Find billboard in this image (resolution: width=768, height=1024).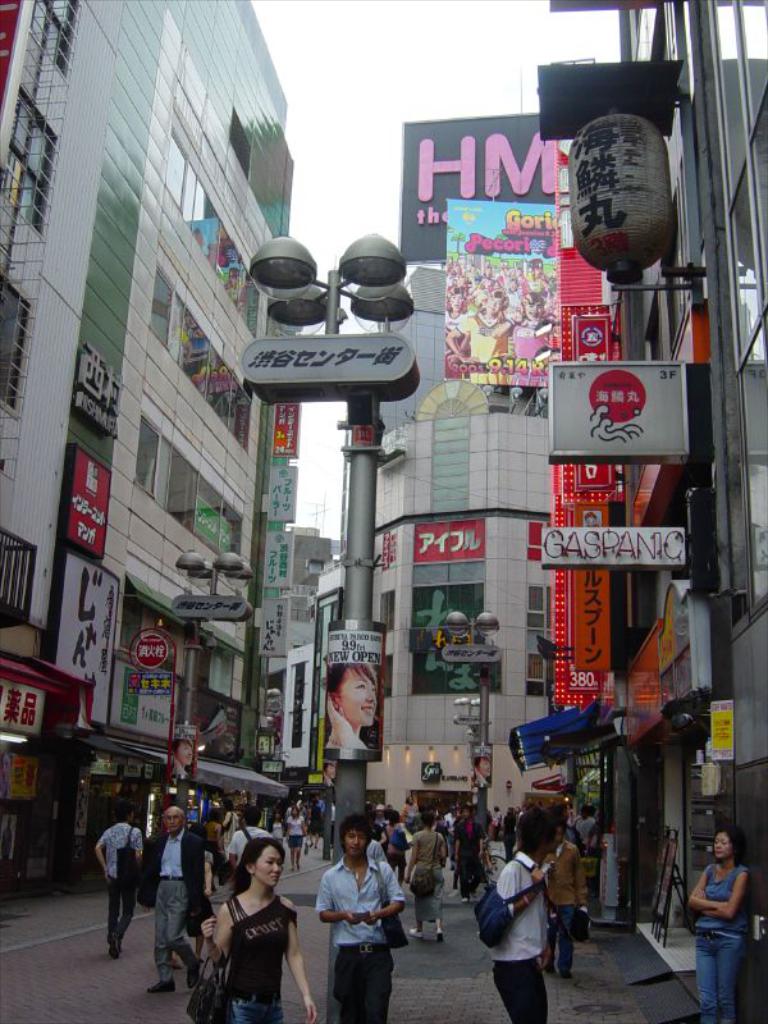
region(105, 666, 180, 750).
